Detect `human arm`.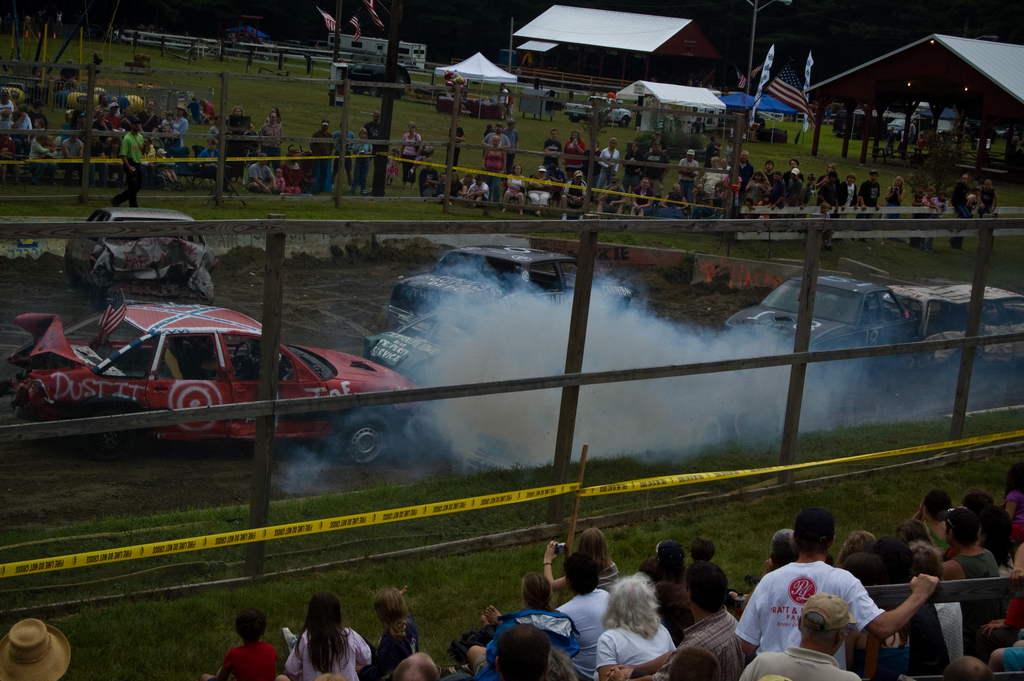
Detected at x1=465 y1=183 x2=489 y2=197.
